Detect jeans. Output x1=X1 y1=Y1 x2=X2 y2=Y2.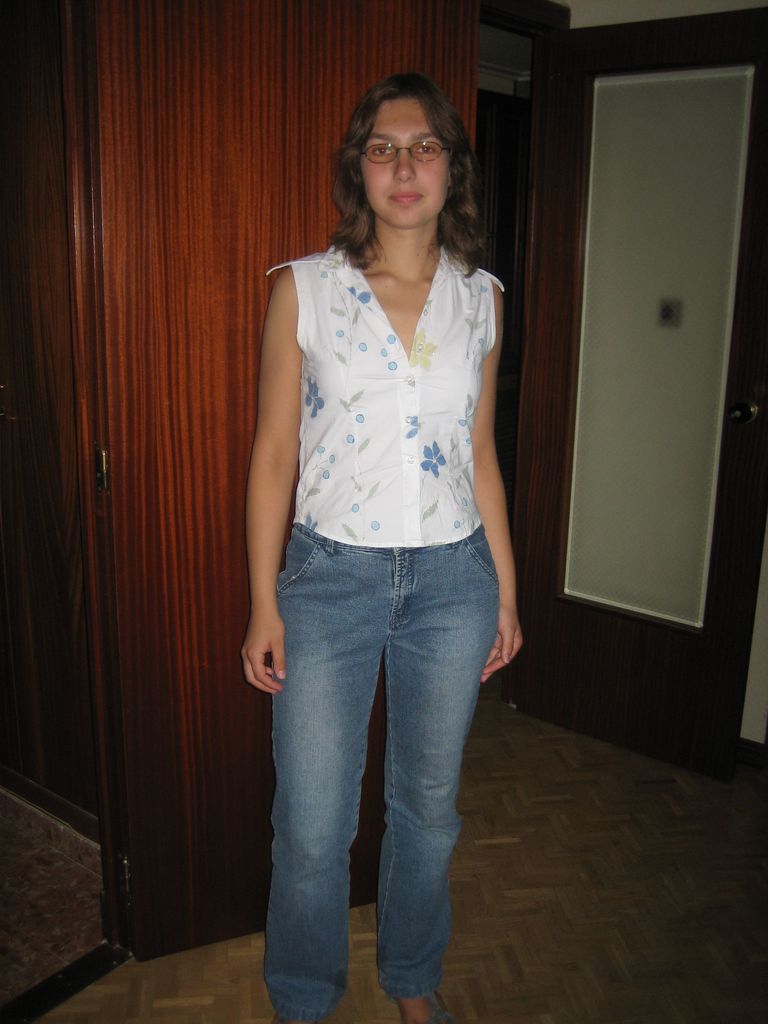
x1=260 y1=527 x2=496 y2=1023.
